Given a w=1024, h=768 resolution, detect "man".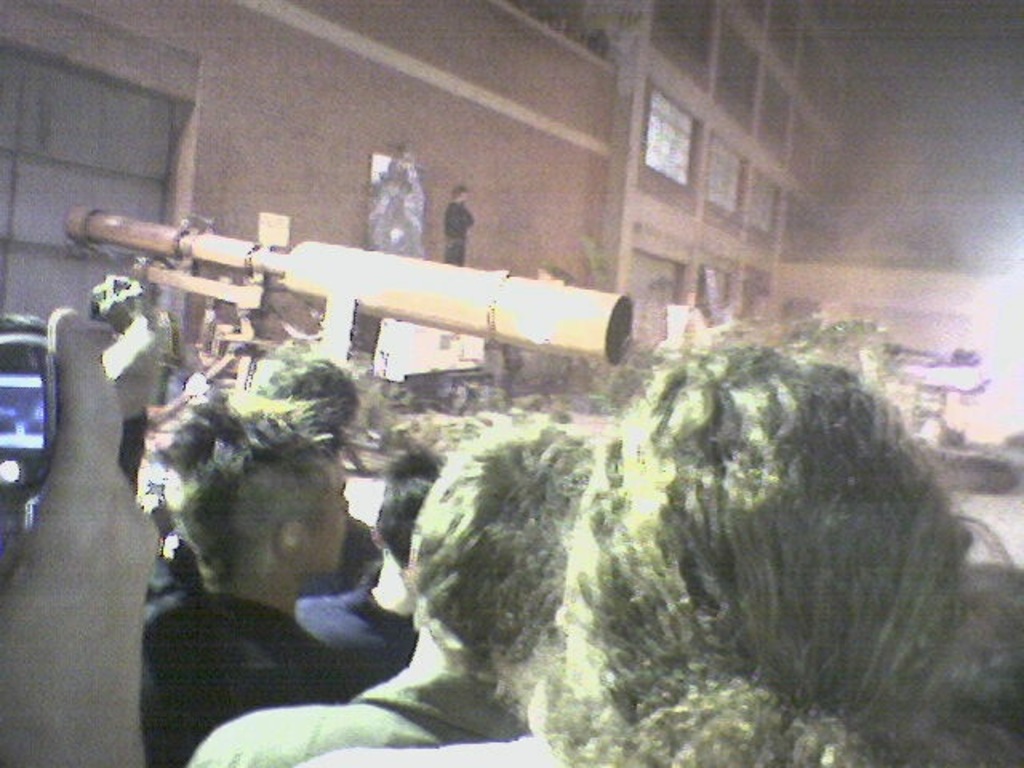
select_region(144, 405, 358, 766).
